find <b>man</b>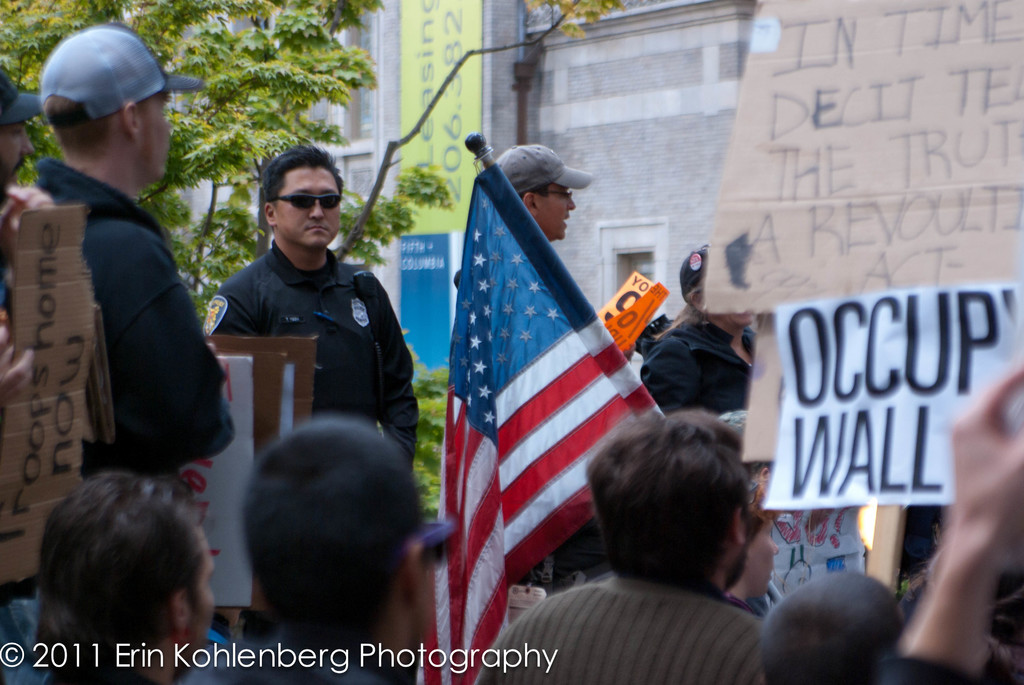
{"x1": 468, "y1": 407, "x2": 780, "y2": 684}
